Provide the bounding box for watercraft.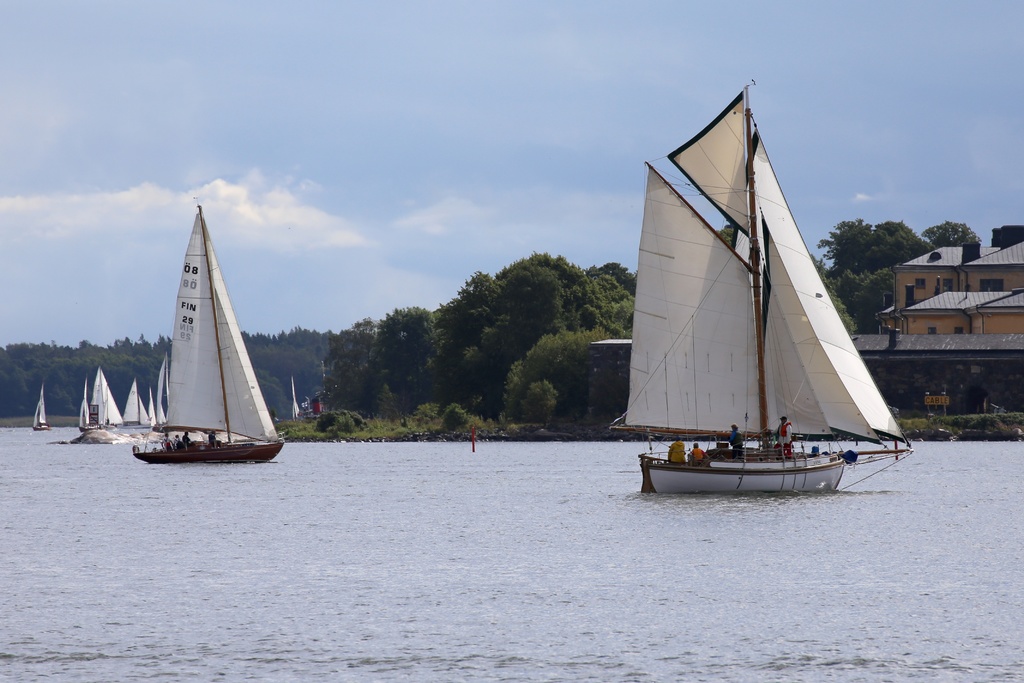
<region>97, 366, 124, 424</region>.
